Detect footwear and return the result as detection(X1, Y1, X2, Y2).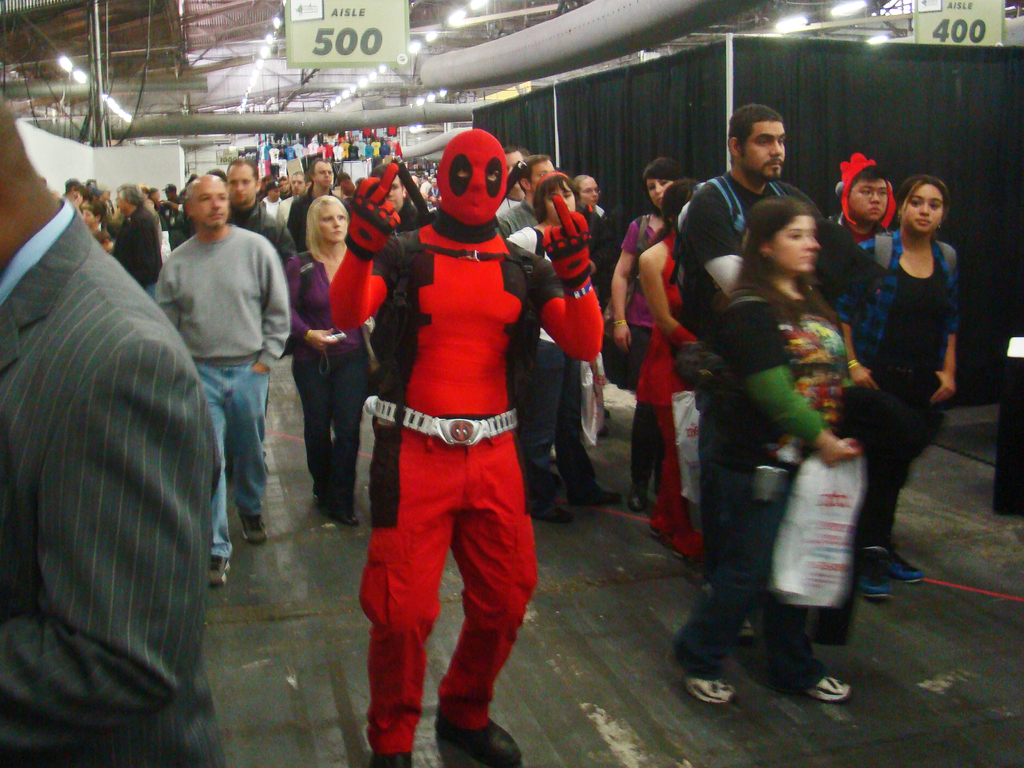
detection(858, 554, 883, 598).
